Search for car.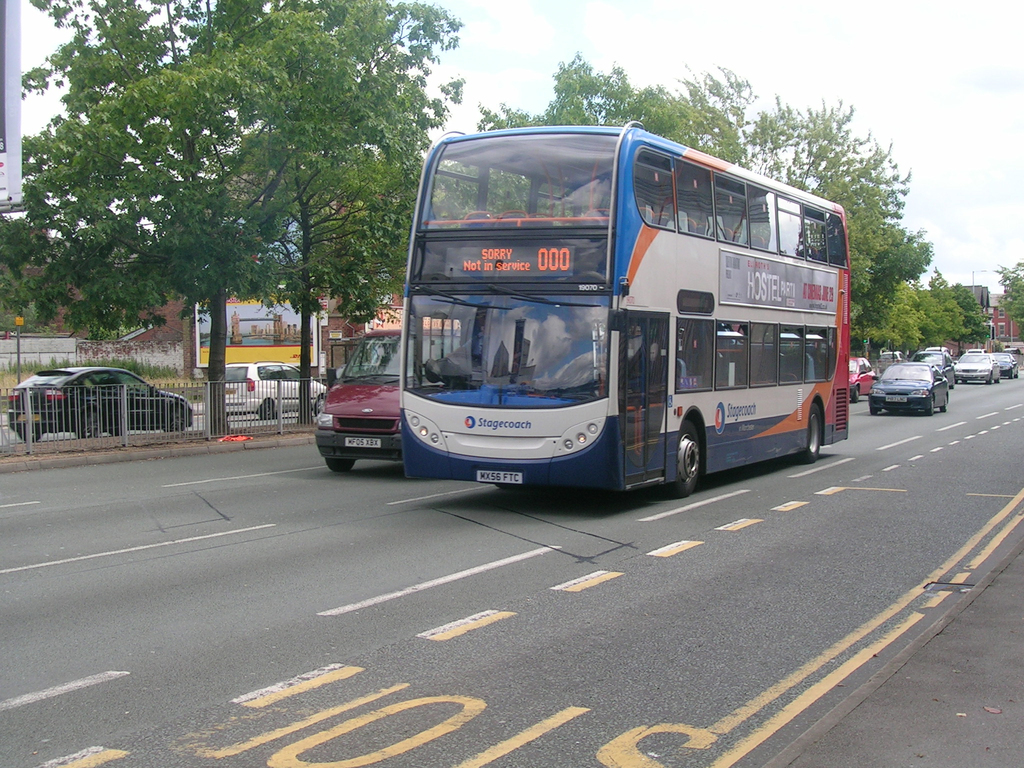
Found at l=999, t=352, r=1019, b=379.
